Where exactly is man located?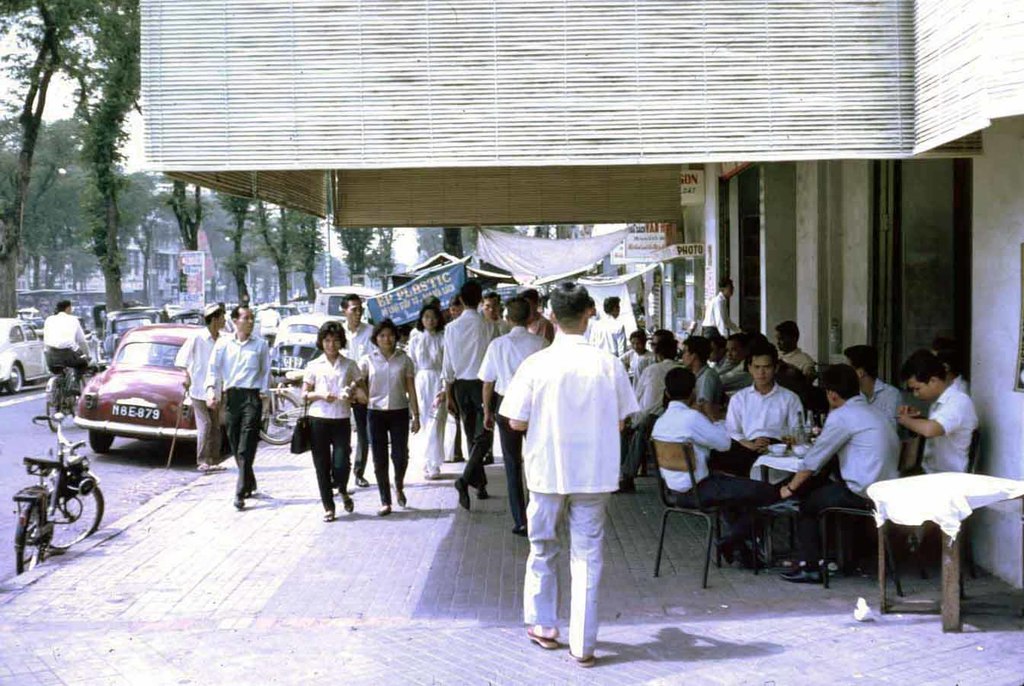
Its bounding box is Rect(838, 342, 923, 440).
